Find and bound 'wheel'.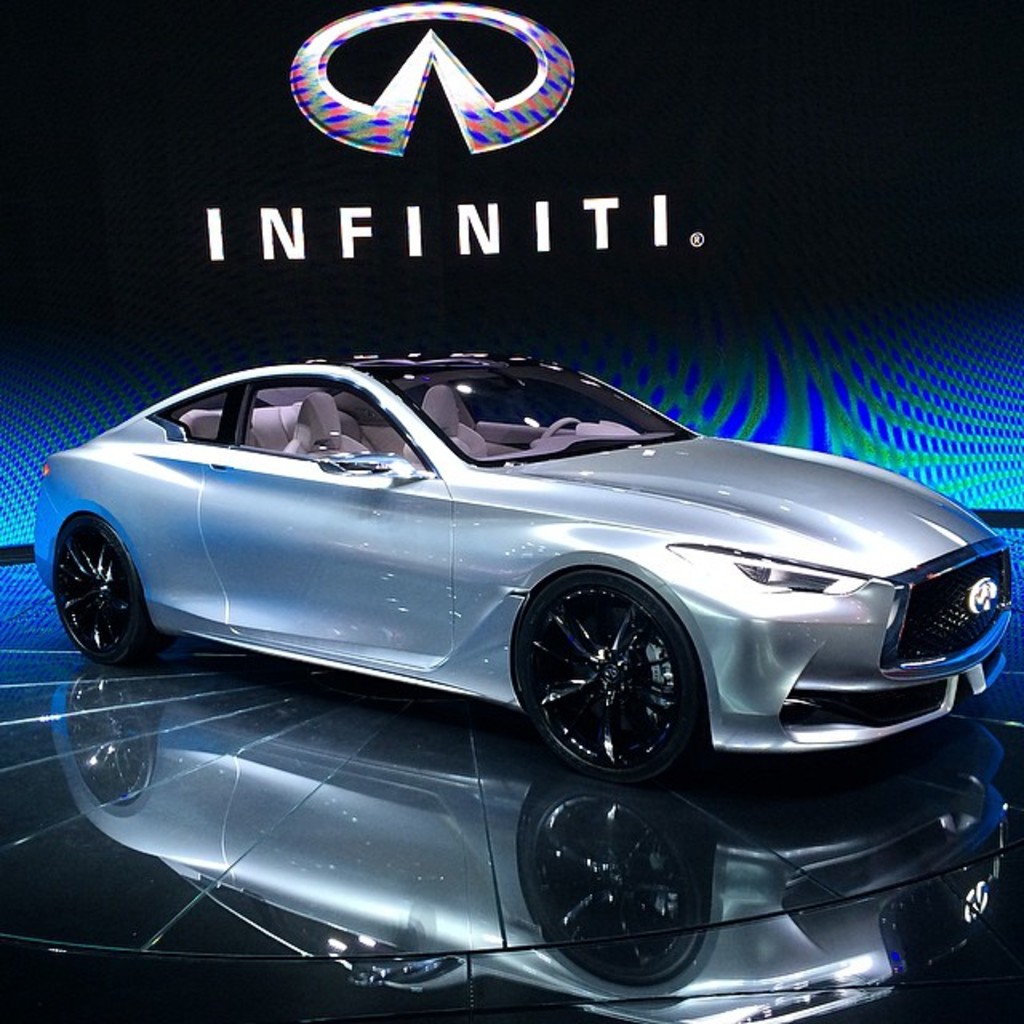
Bound: 530,411,578,438.
